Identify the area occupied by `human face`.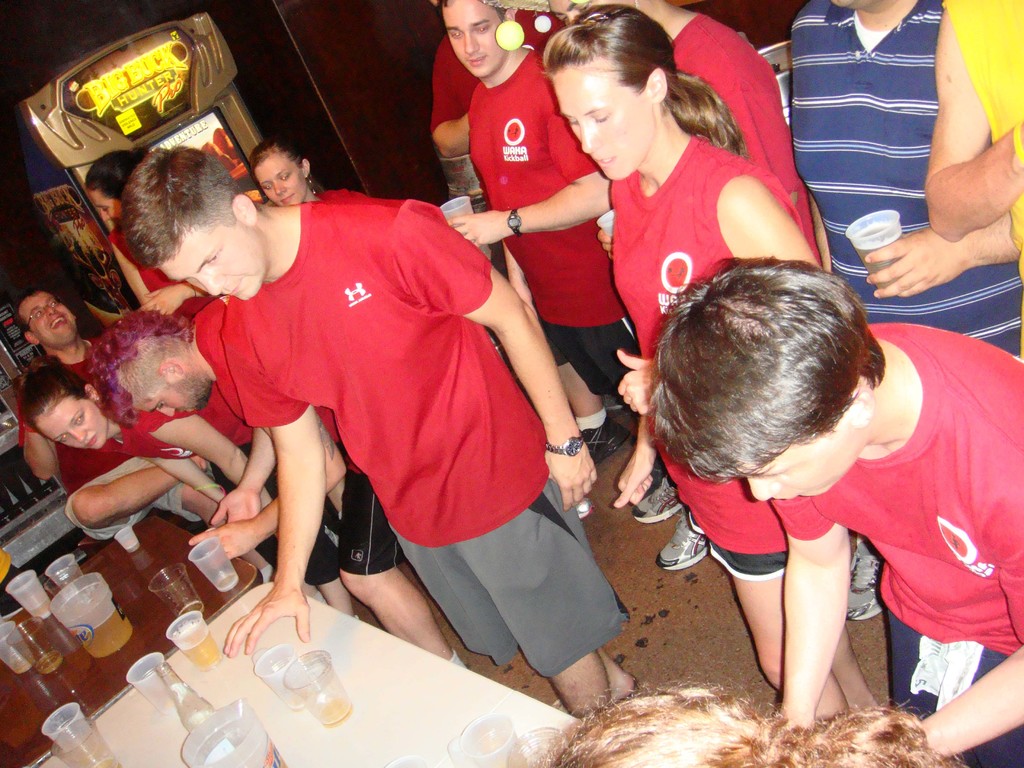
Area: x1=548 y1=60 x2=657 y2=186.
